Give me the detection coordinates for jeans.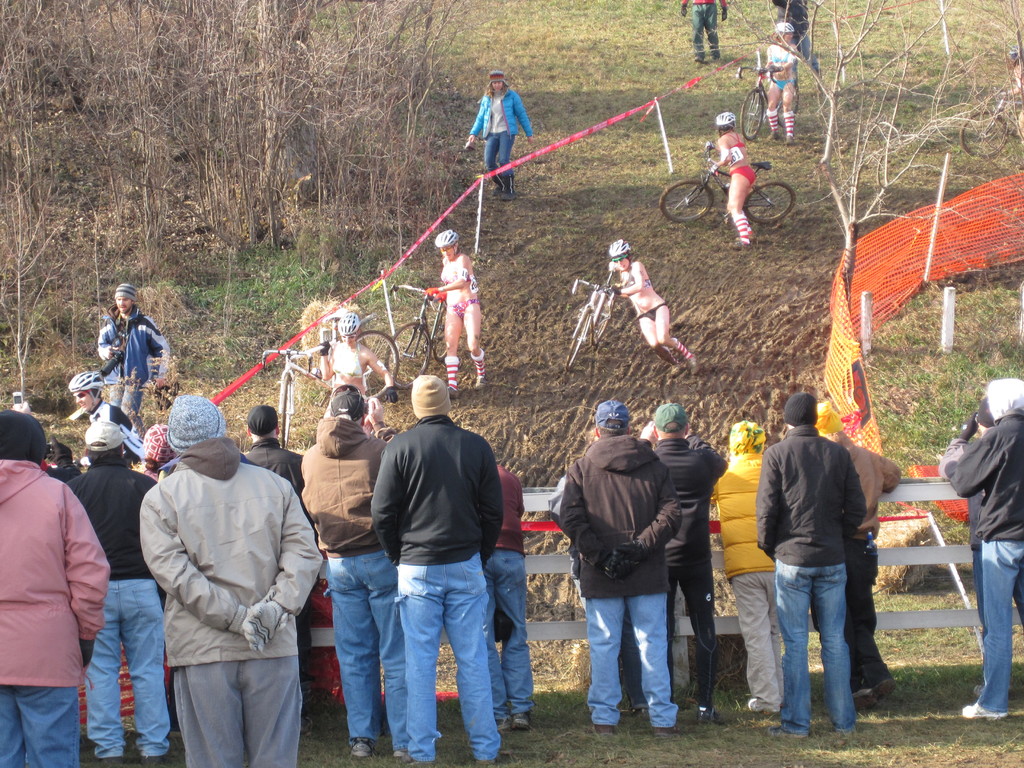
{"x1": 582, "y1": 586, "x2": 675, "y2": 729}.
